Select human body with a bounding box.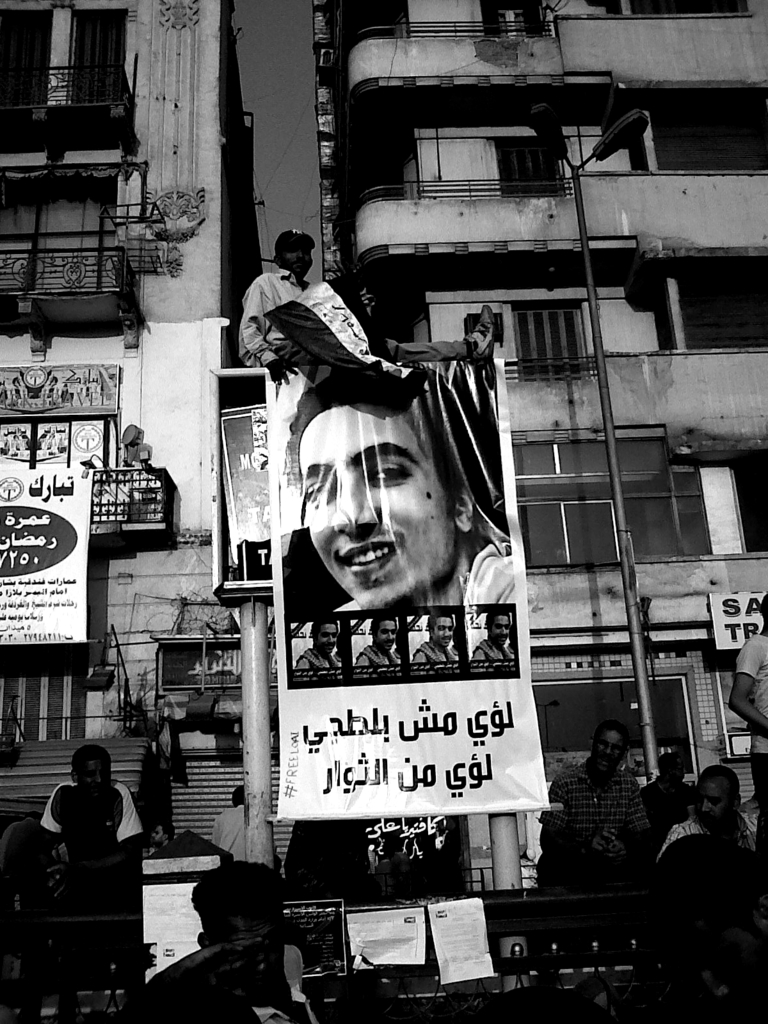
[536,760,639,886].
